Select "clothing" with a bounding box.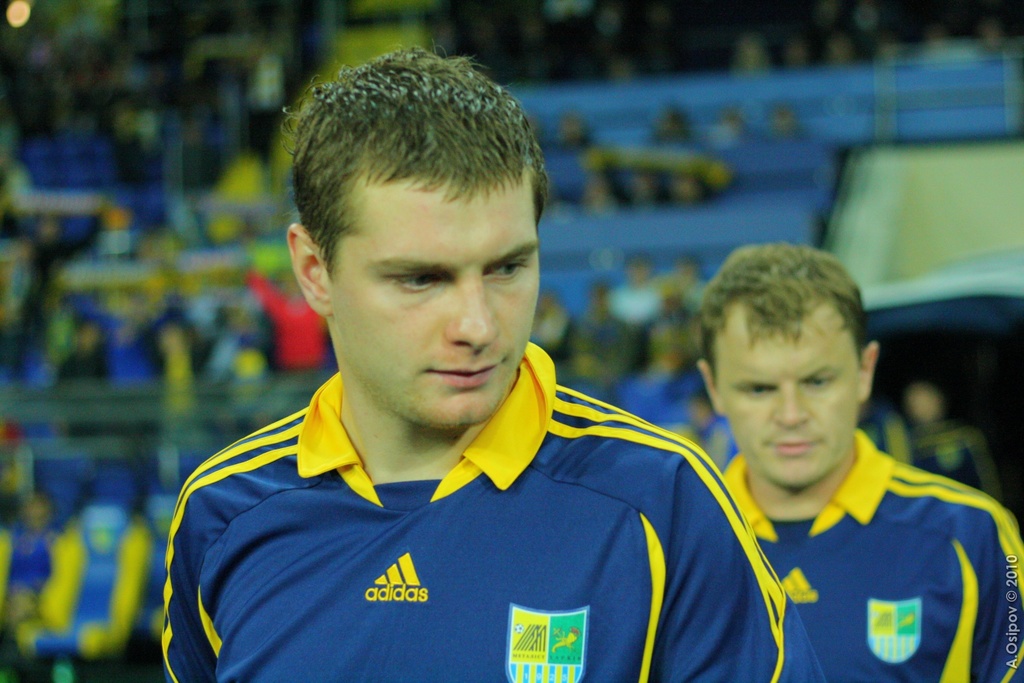
crop(685, 278, 710, 307).
